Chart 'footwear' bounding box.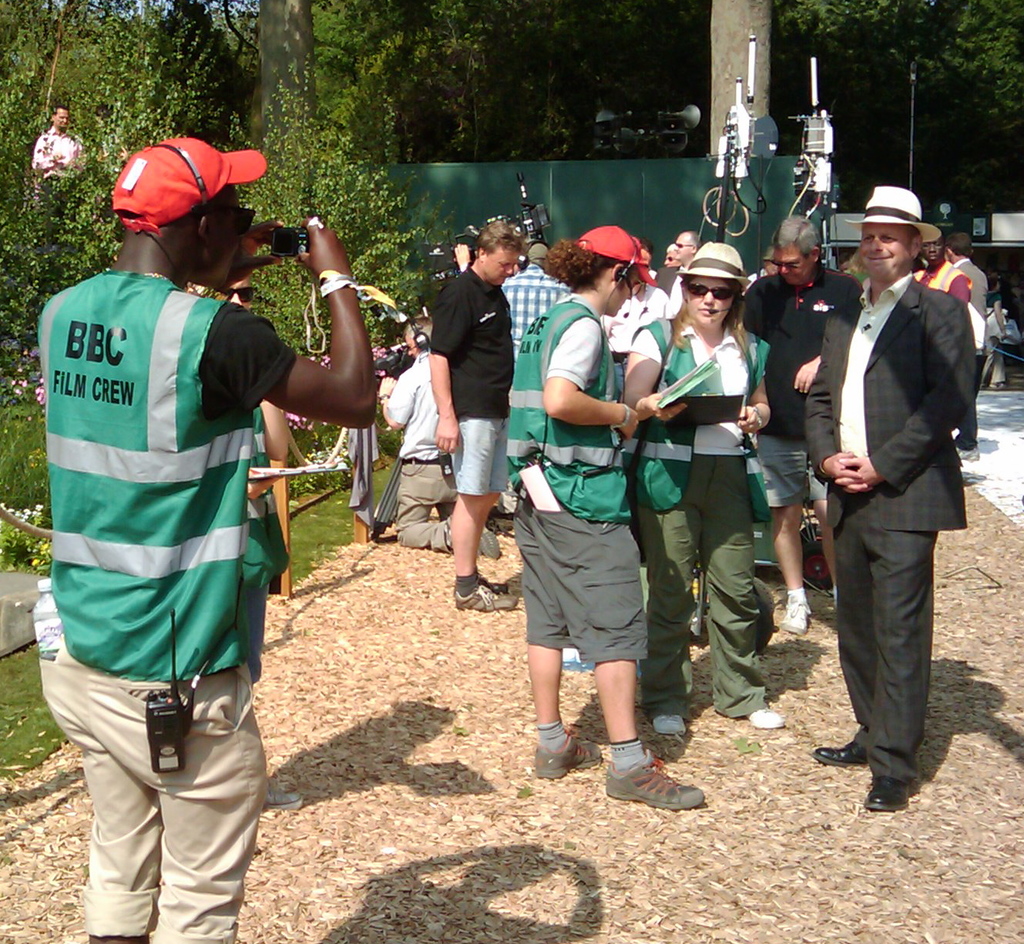
Charted: bbox=[749, 706, 787, 729].
